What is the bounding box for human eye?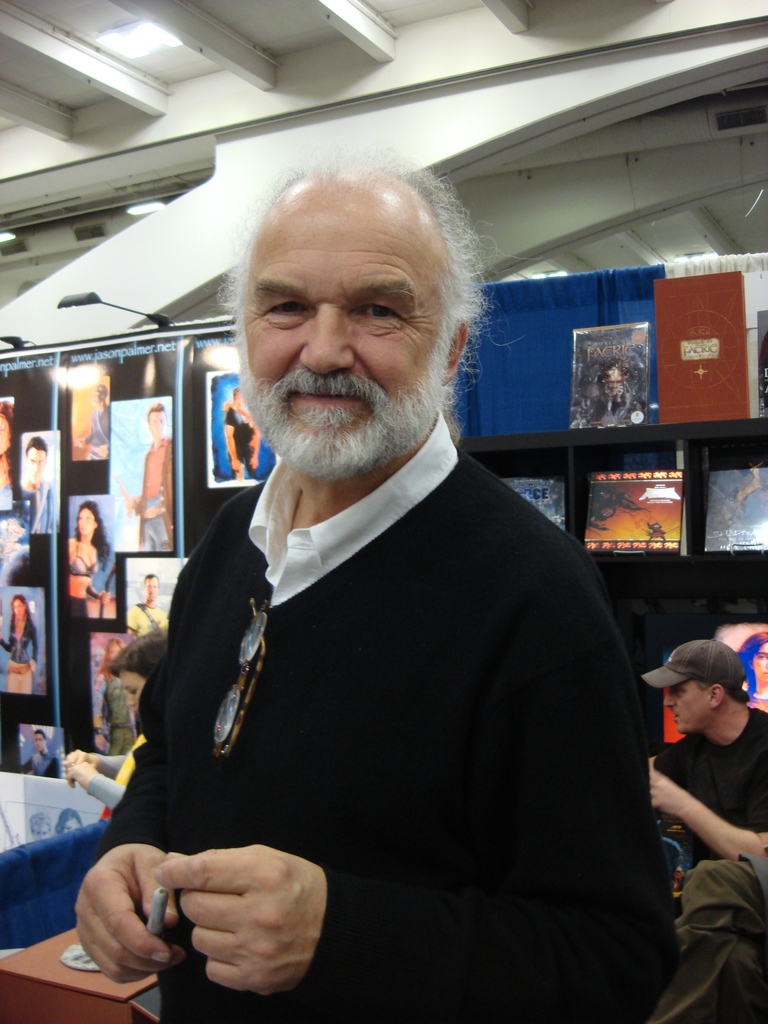
bbox=[254, 294, 310, 331].
